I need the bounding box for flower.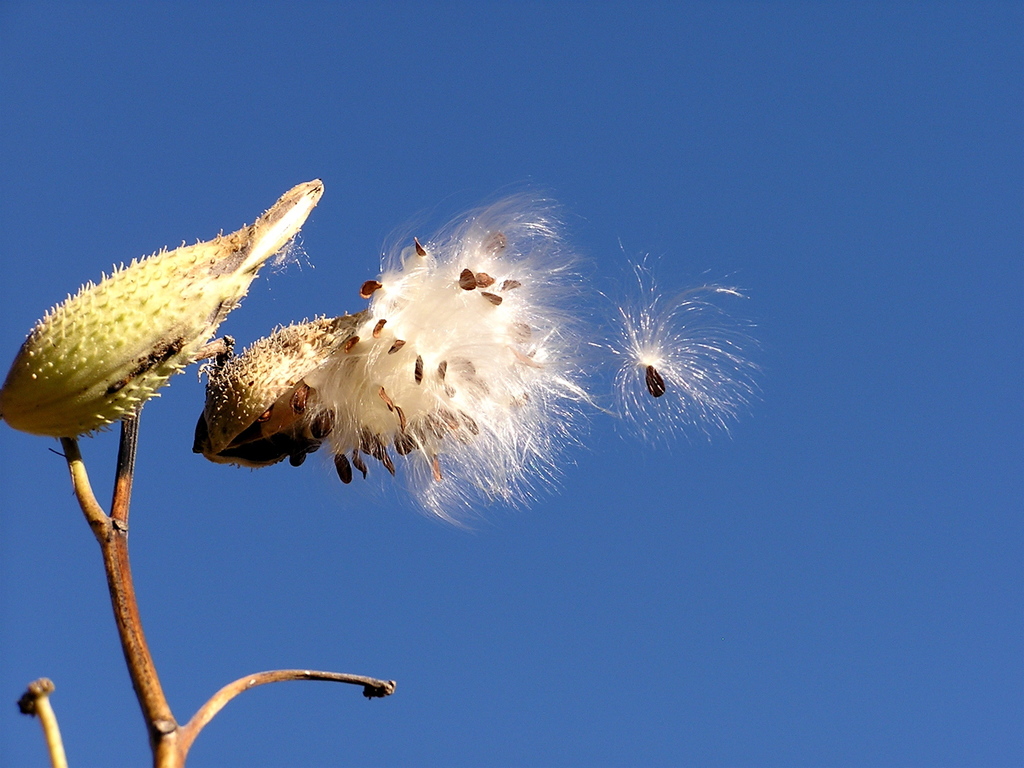
Here it is: 0:185:327:437.
